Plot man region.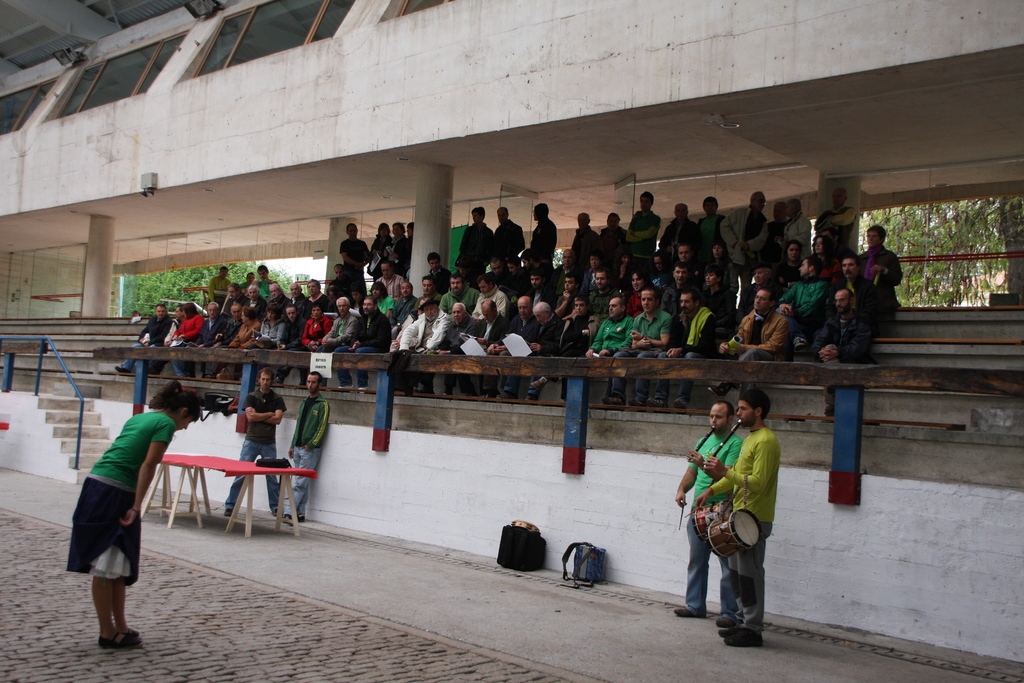
Plotted at bbox=[532, 202, 560, 262].
